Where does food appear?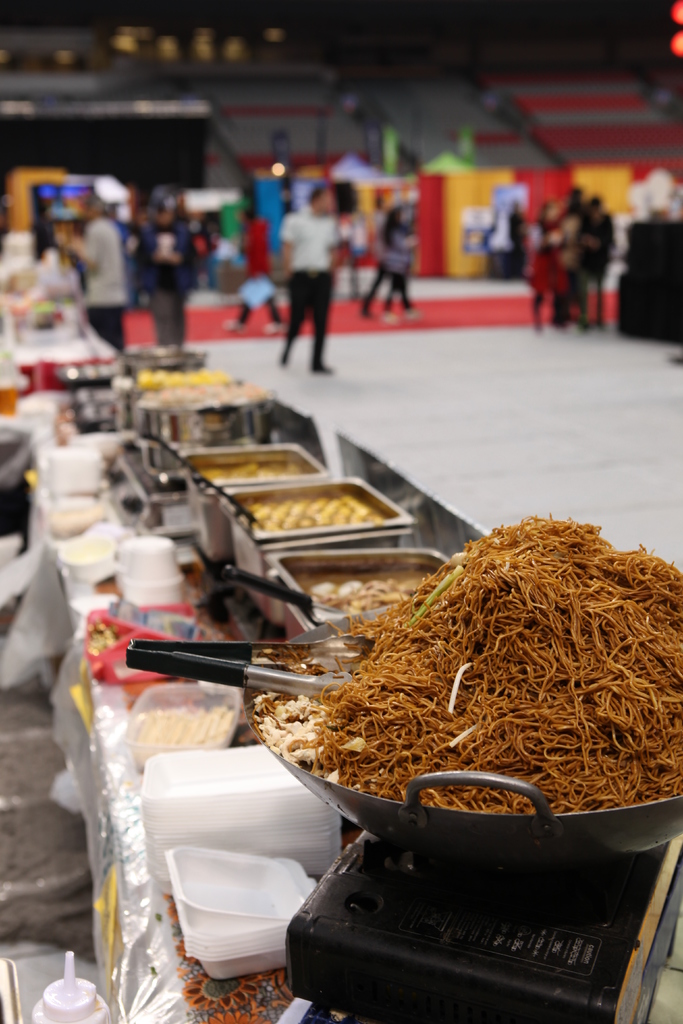
Appears at 240,493,379,532.
